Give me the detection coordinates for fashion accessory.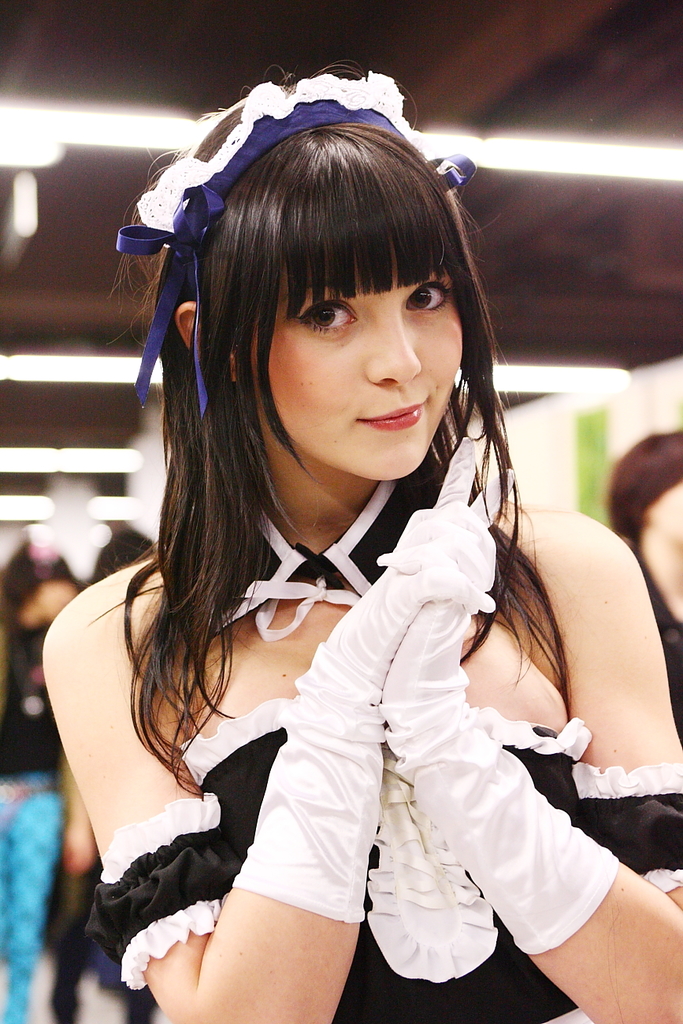
region(377, 408, 624, 954).
